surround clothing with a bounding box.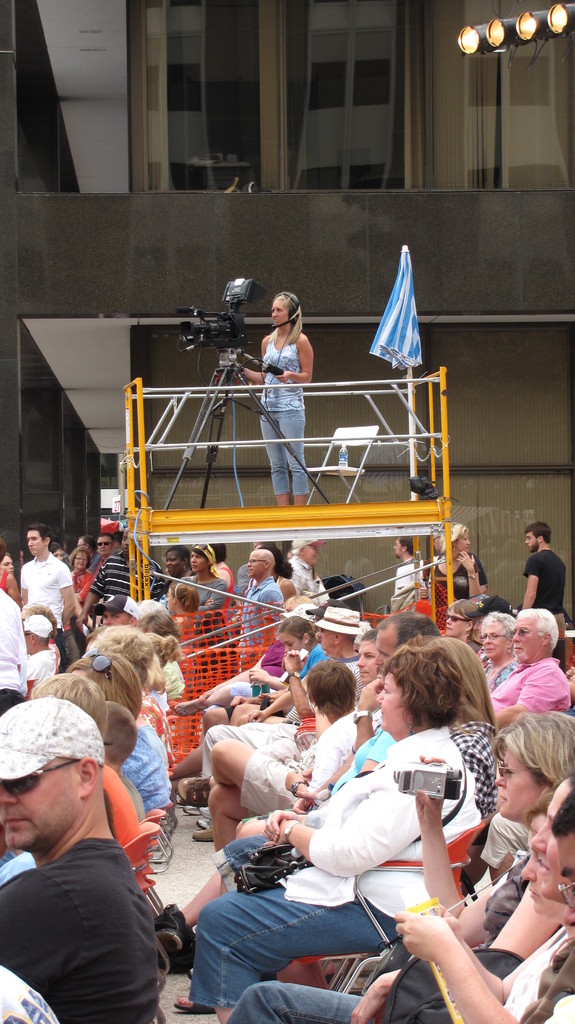
[left=0, top=573, right=8, bottom=588].
